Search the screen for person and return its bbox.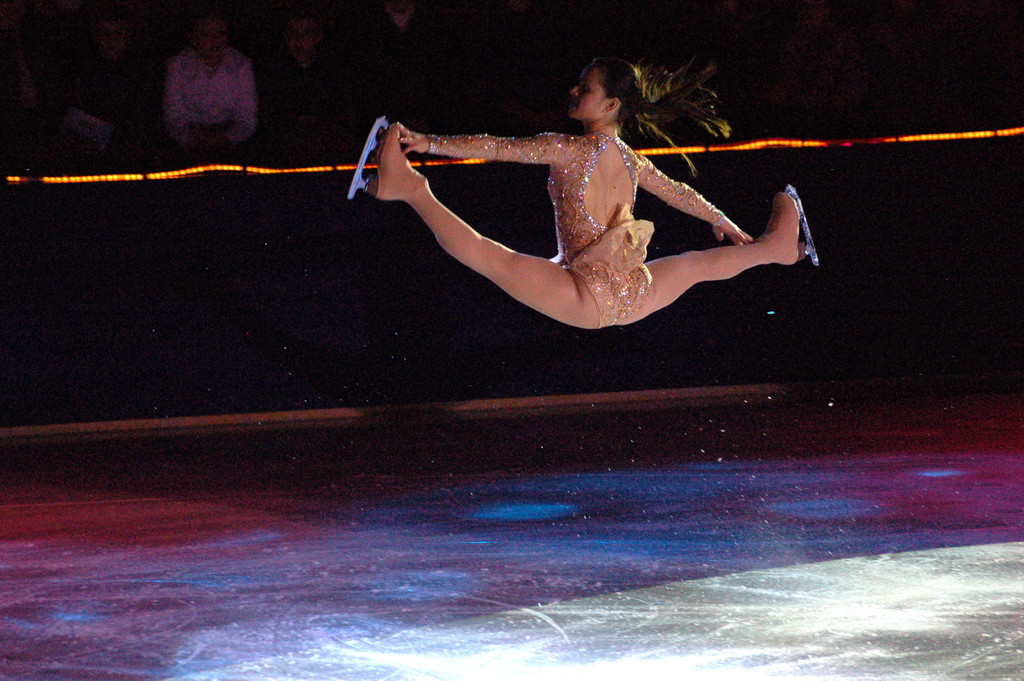
Found: l=266, t=4, r=360, b=83.
